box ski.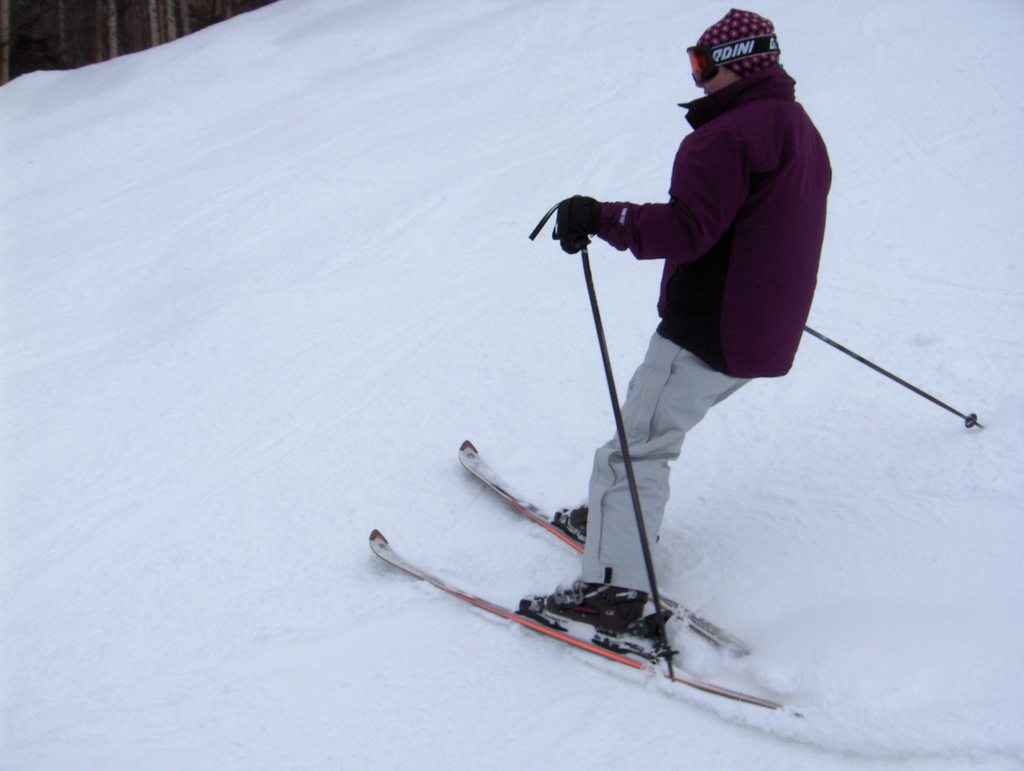
<region>365, 525, 792, 715</region>.
